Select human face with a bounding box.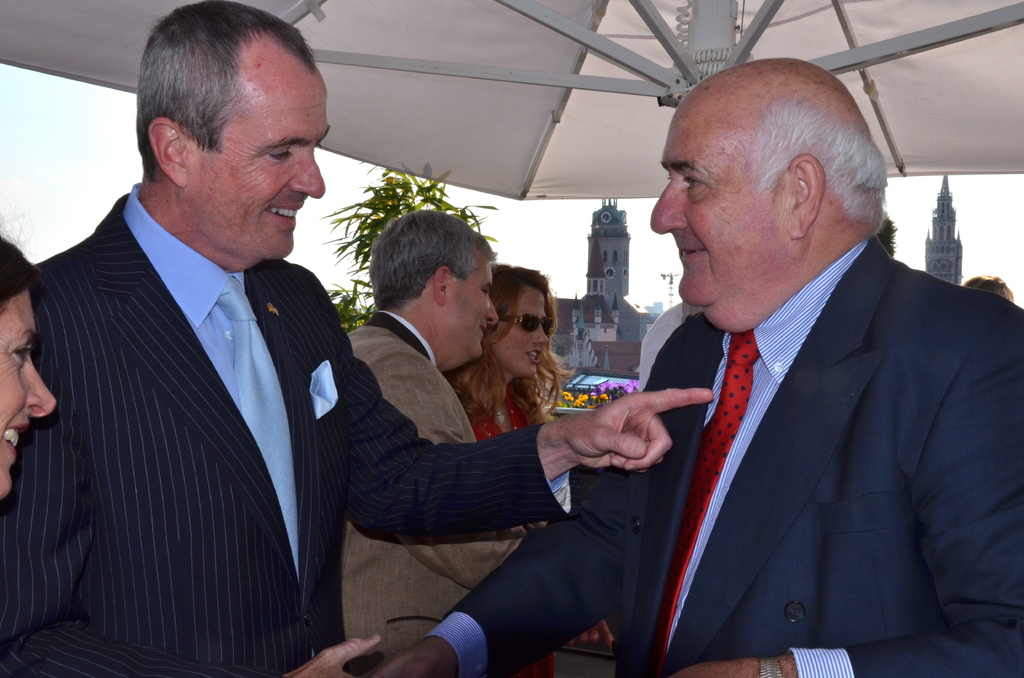
locate(0, 288, 60, 497).
